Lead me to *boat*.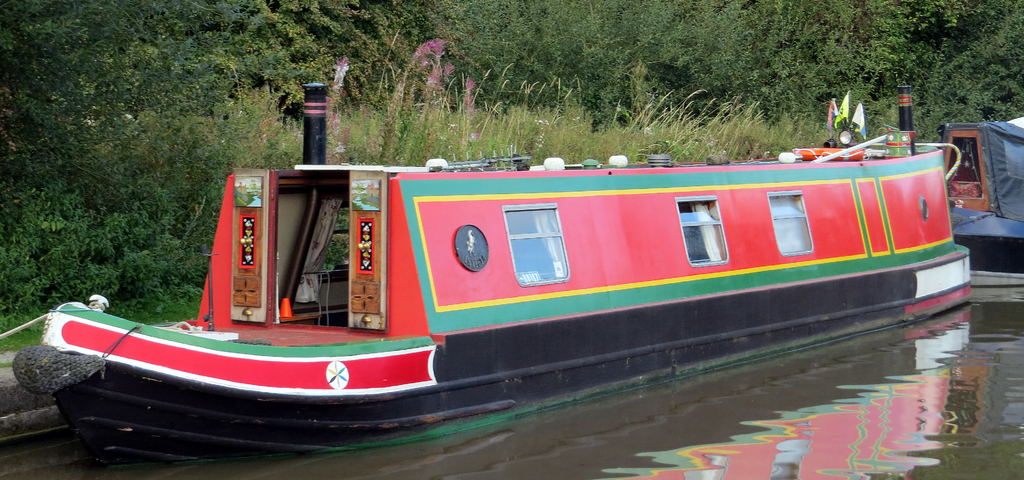
Lead to left=35, top=101, right=993, bottom=421.
